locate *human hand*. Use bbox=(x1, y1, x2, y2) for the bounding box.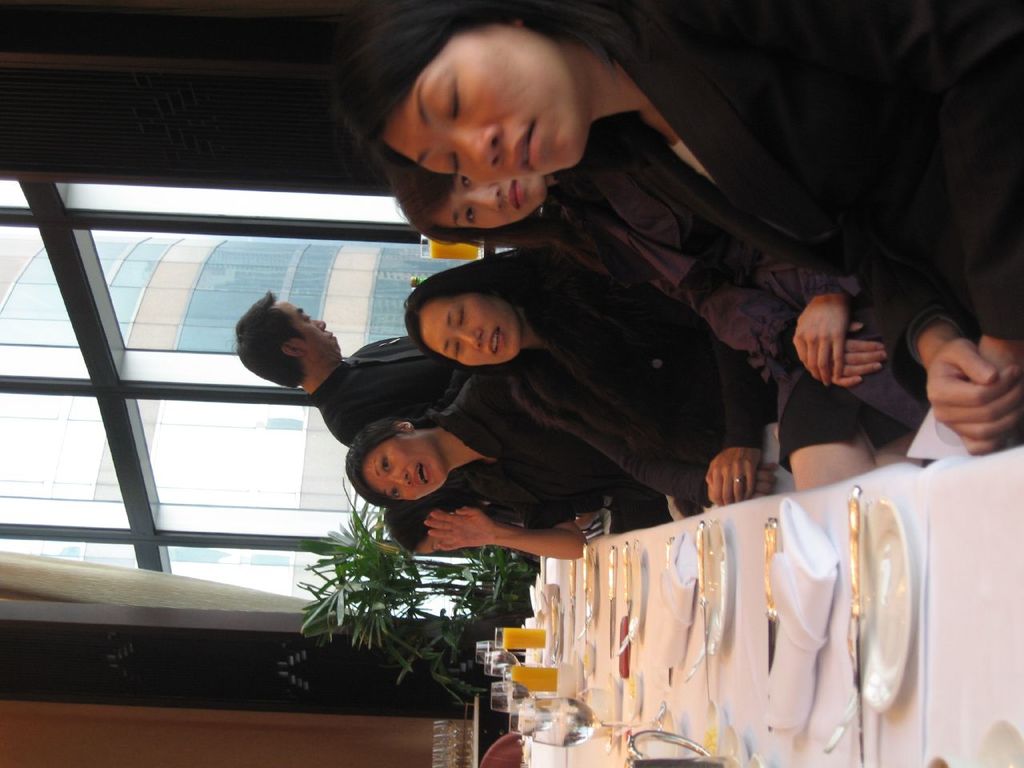
bbox=(794, 294, 850, 385).
